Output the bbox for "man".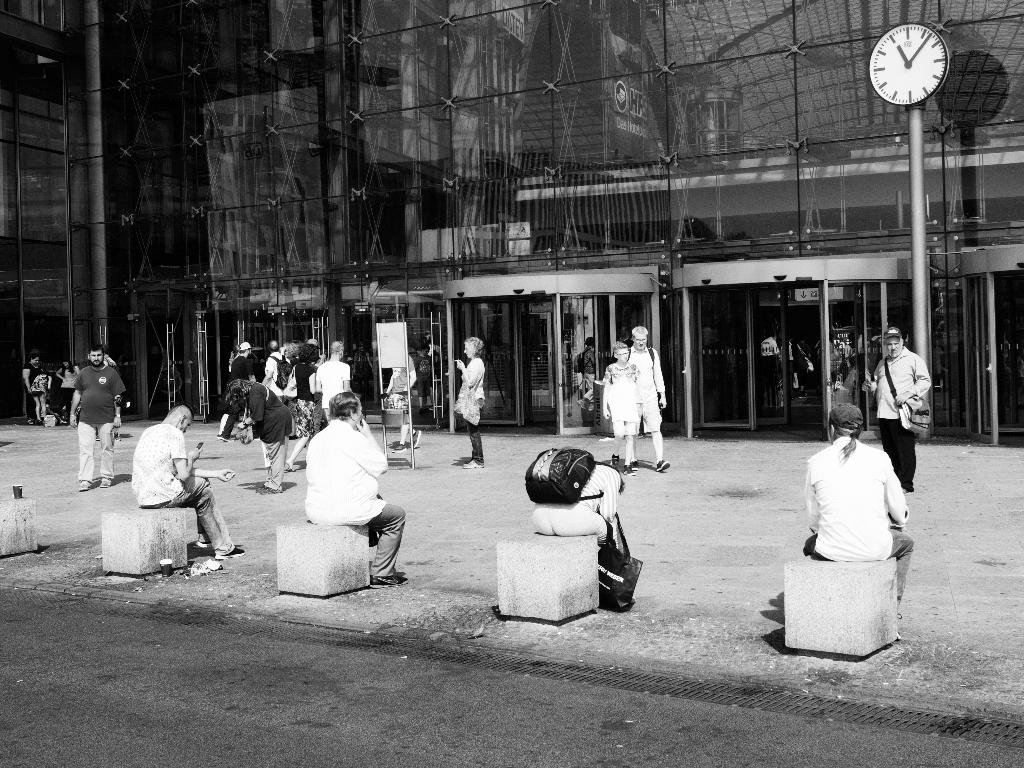
(217,341,257,442).
